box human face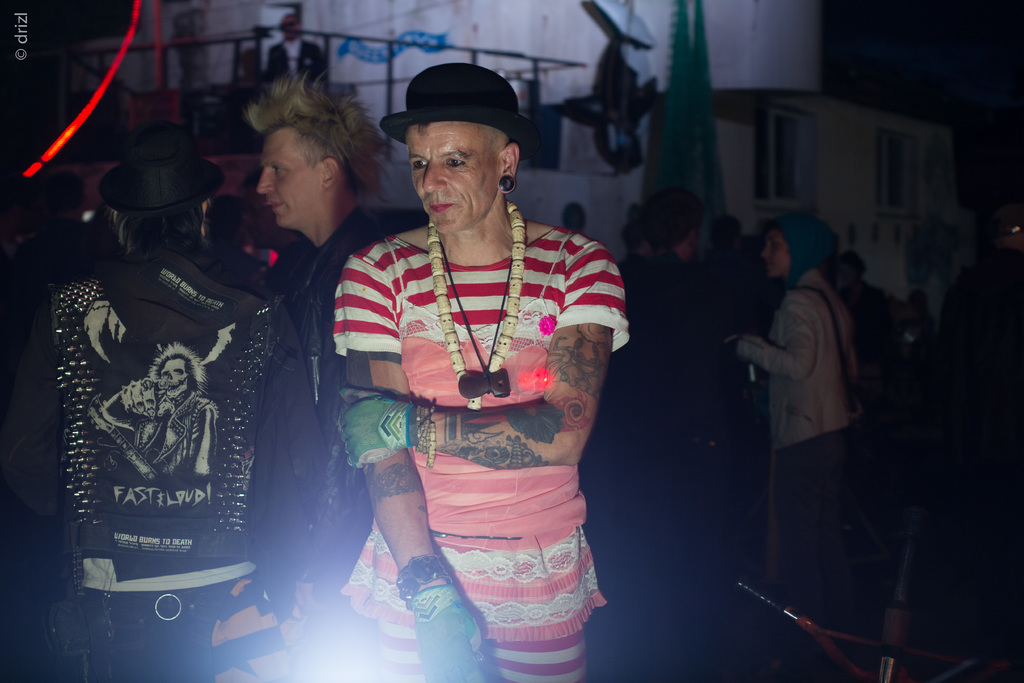
[x1=406, y1=124, x2=498, y2=234]
